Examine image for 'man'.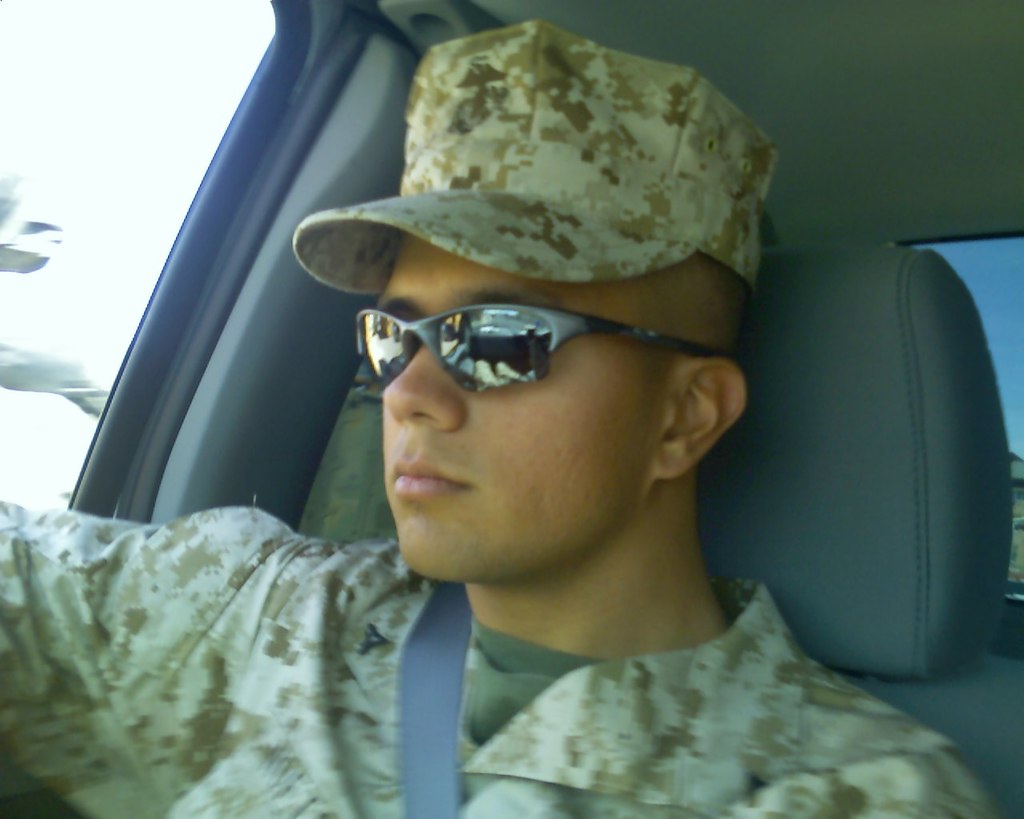
Examination result: bbox=(0, 16, 1004, 818).
